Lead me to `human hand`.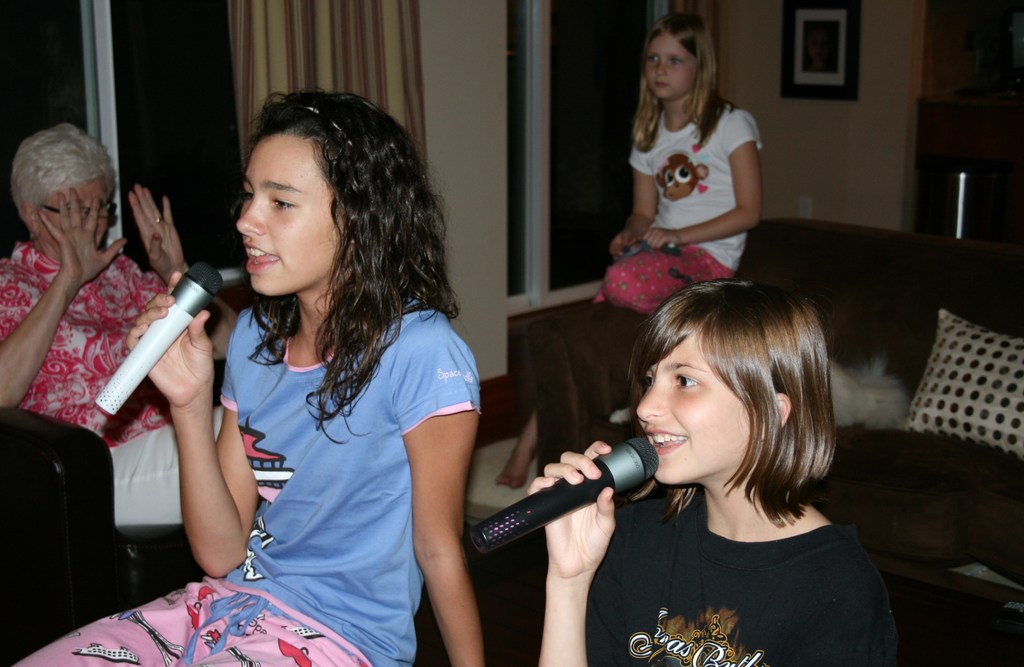
Lead to [607,227,639,262].
